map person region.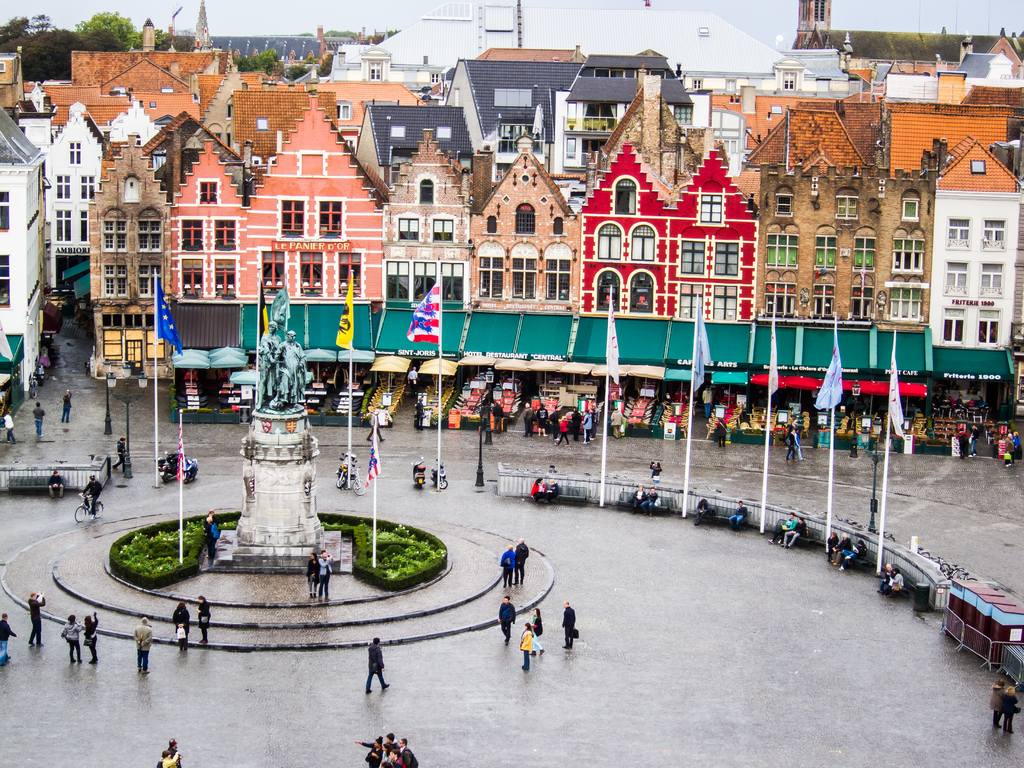
Mapped to box=[992, 682, 1003, 732].
